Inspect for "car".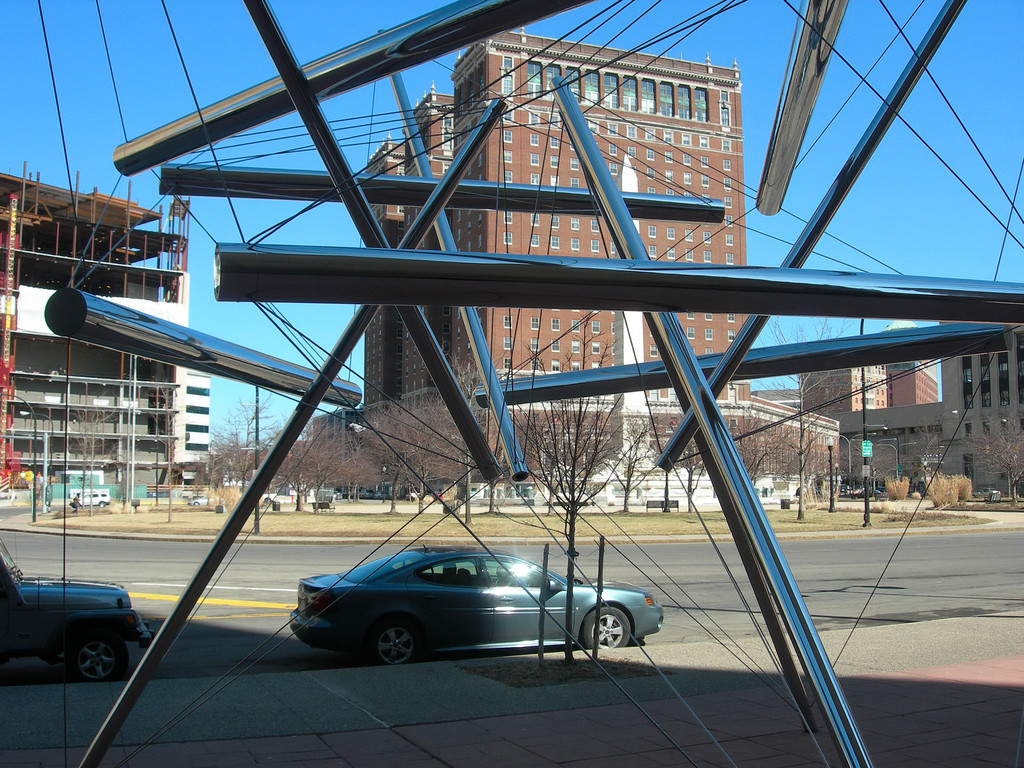
Inspection: (left=291, top=541, right=668, bottom=653).
